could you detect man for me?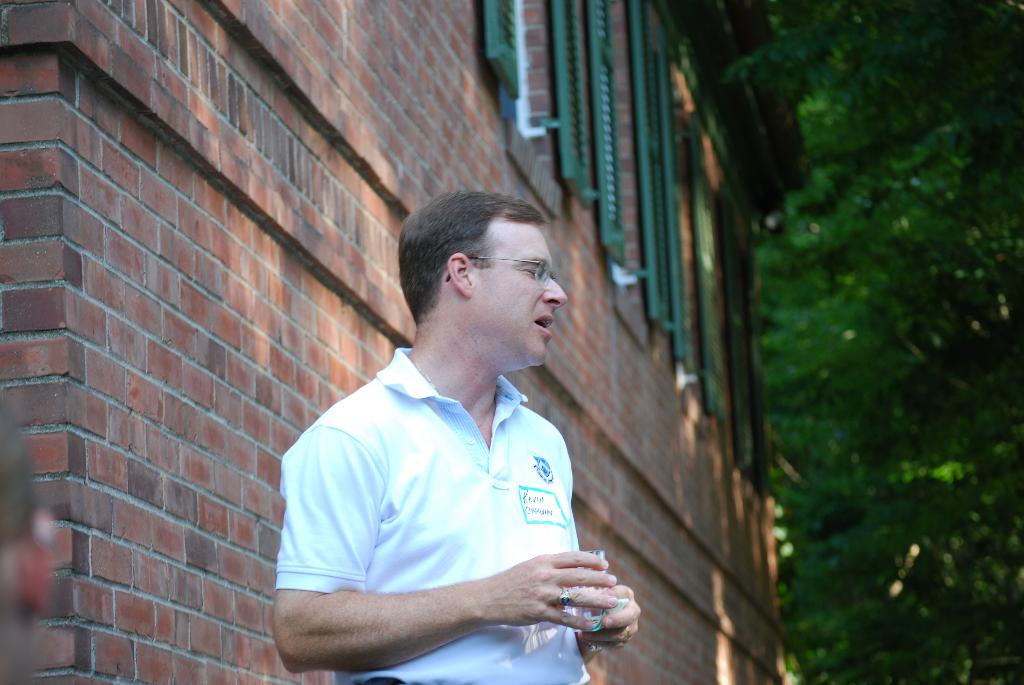
Detection result: x1=275, y1=180, x2=644, y2=684.
